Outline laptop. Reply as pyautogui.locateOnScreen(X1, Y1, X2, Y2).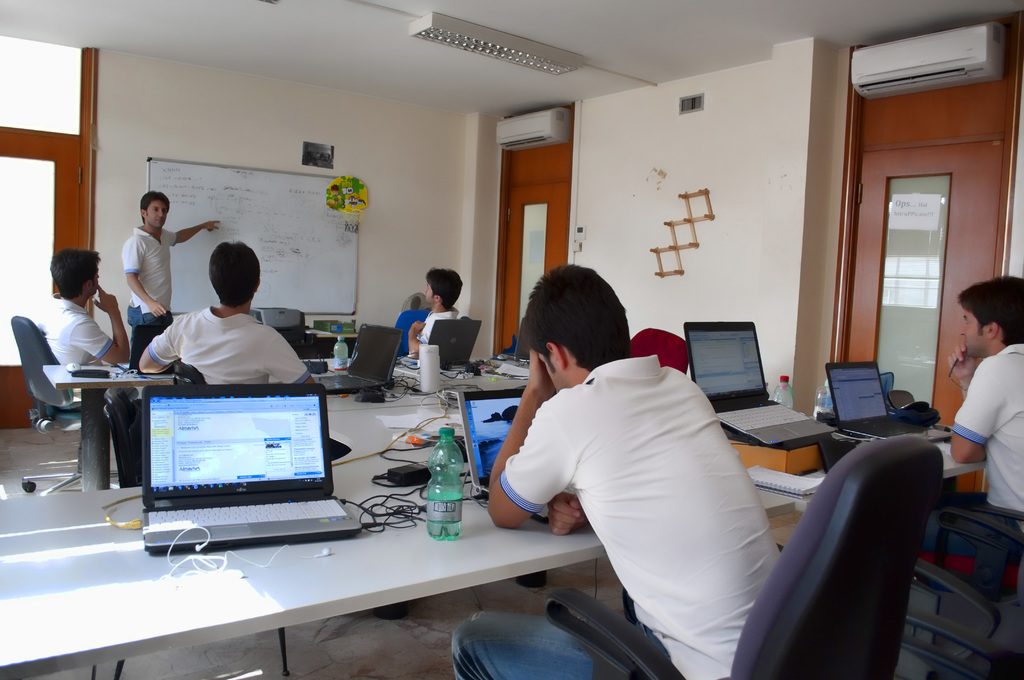
pyautogui.locateOnScreen(116, 325, 168, 374).
